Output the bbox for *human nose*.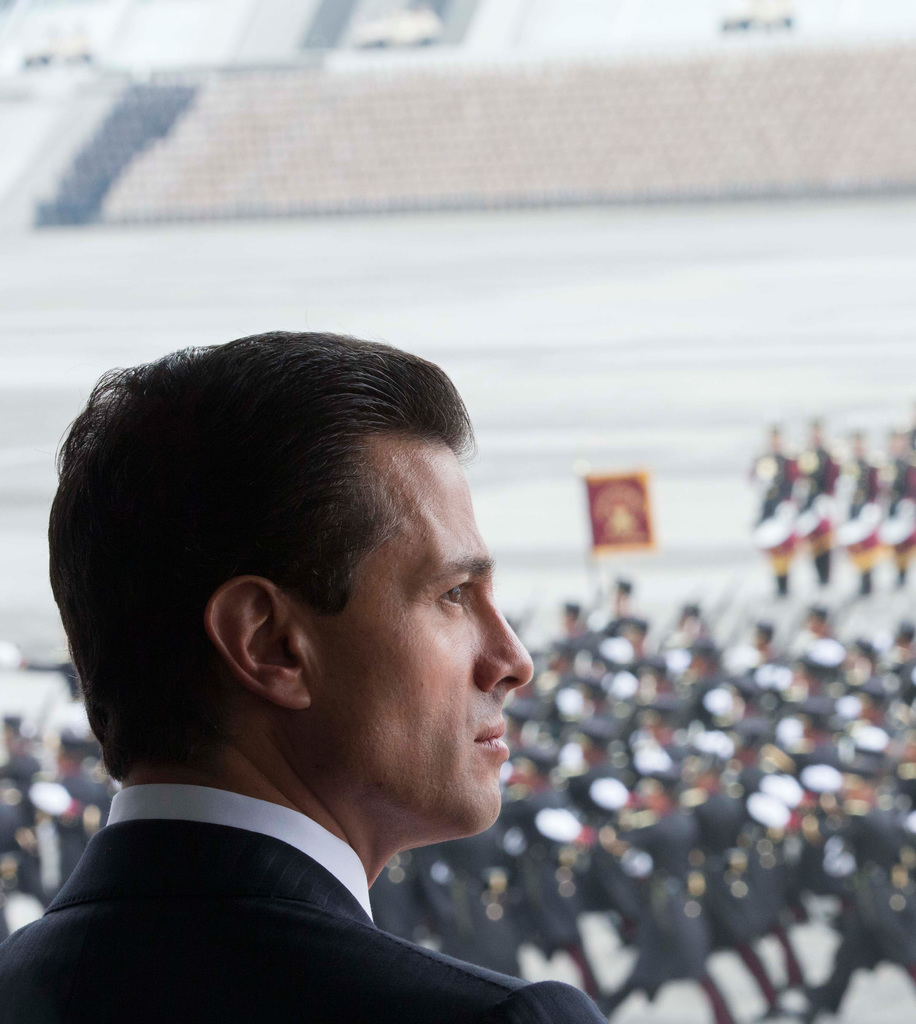
{"x1": 480, "y1": 590, "x2": 529, "y2": 693}.
